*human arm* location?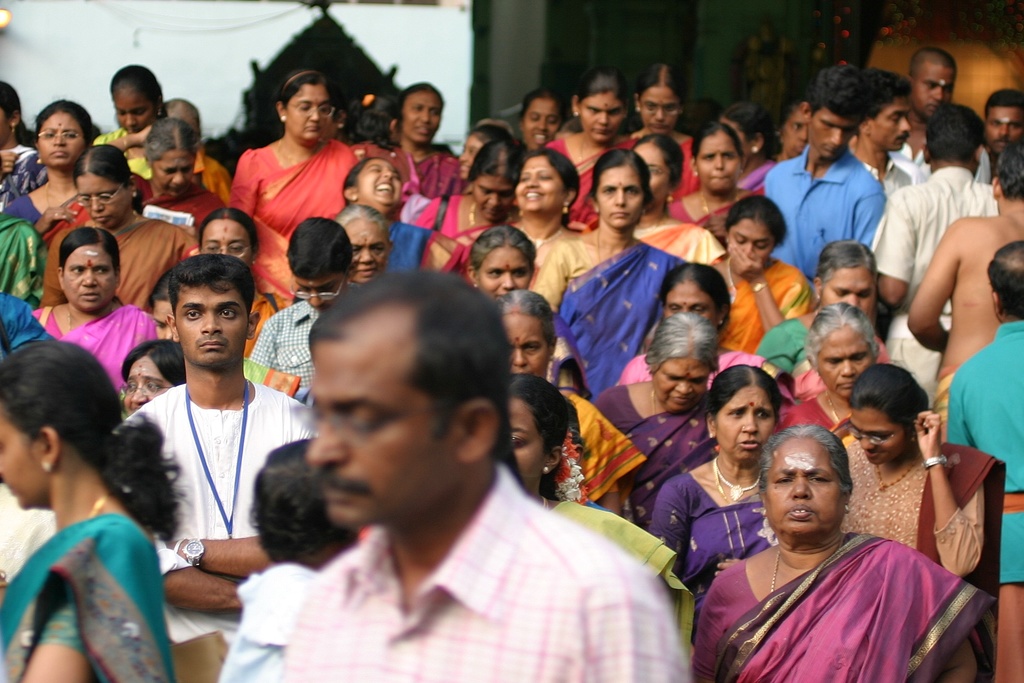
{"left": 922, "top": 410, "right": 992, "bottom": 584}
